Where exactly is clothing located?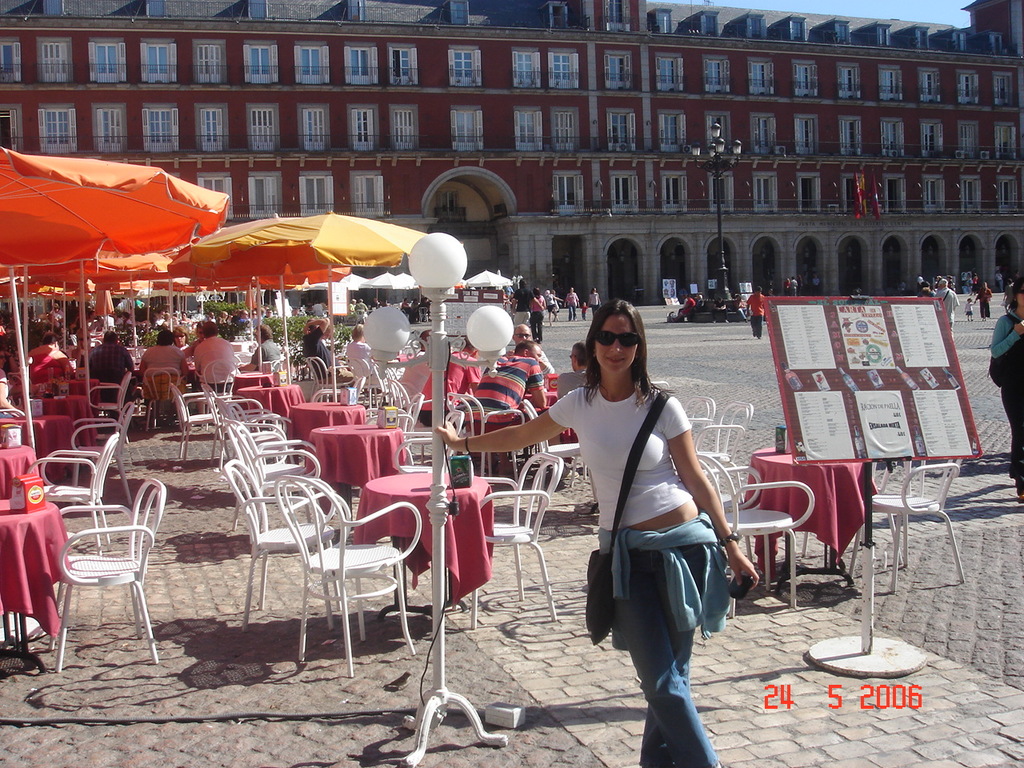
Its bounding box is x1=424, y1=302, x2=430, y2=317.
